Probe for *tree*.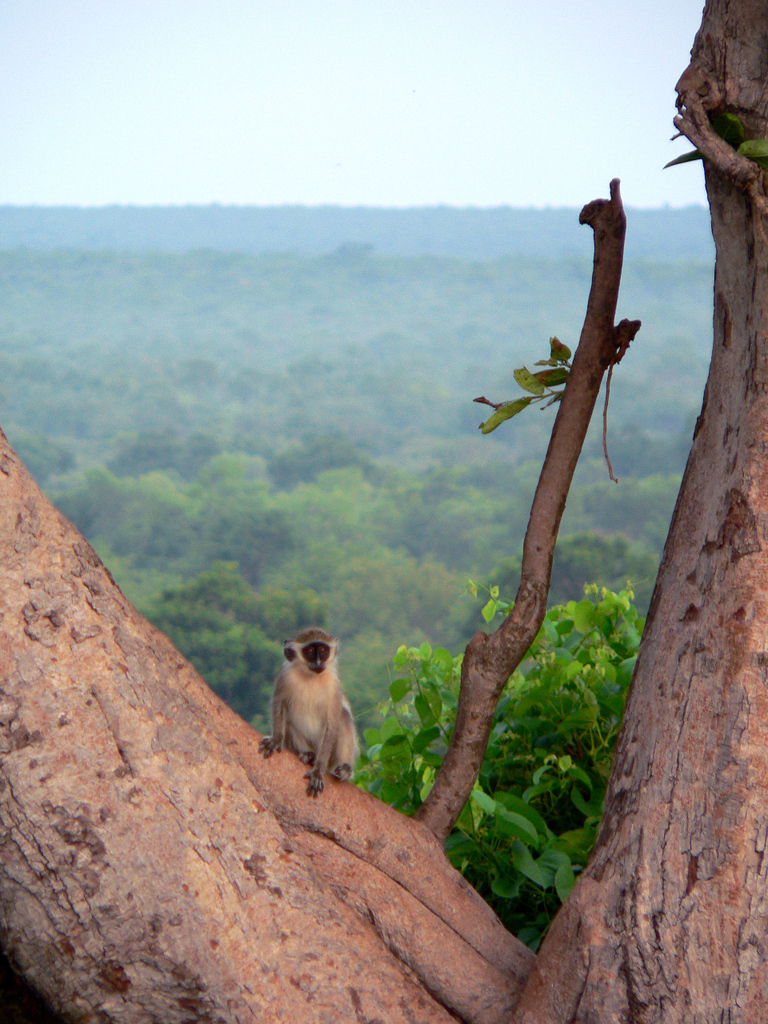
Probe result: x1=278 y1=472 x2=423 y2=572.
